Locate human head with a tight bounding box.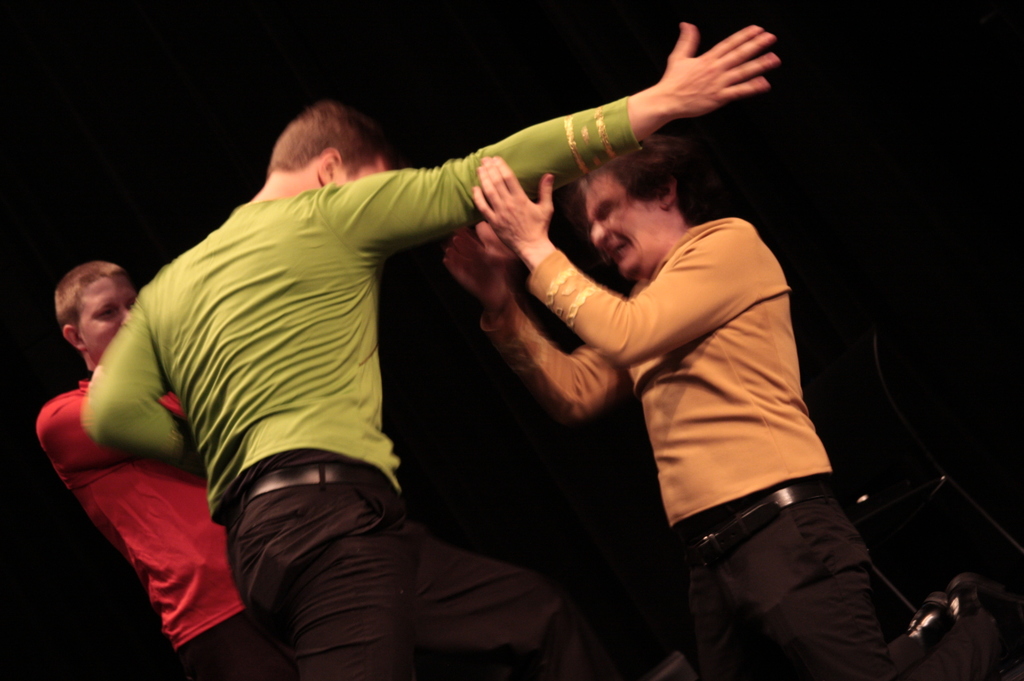
bbox=[578, 133, 719, 284].
